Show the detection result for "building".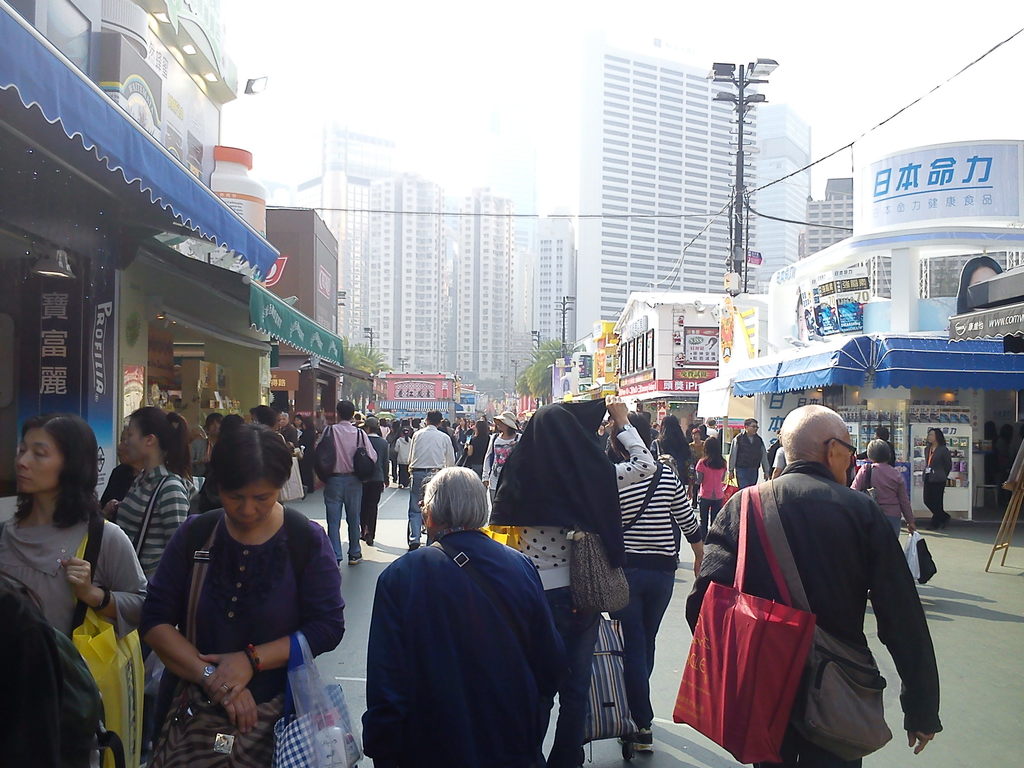
select_region(720, 141, 1019, 528).
